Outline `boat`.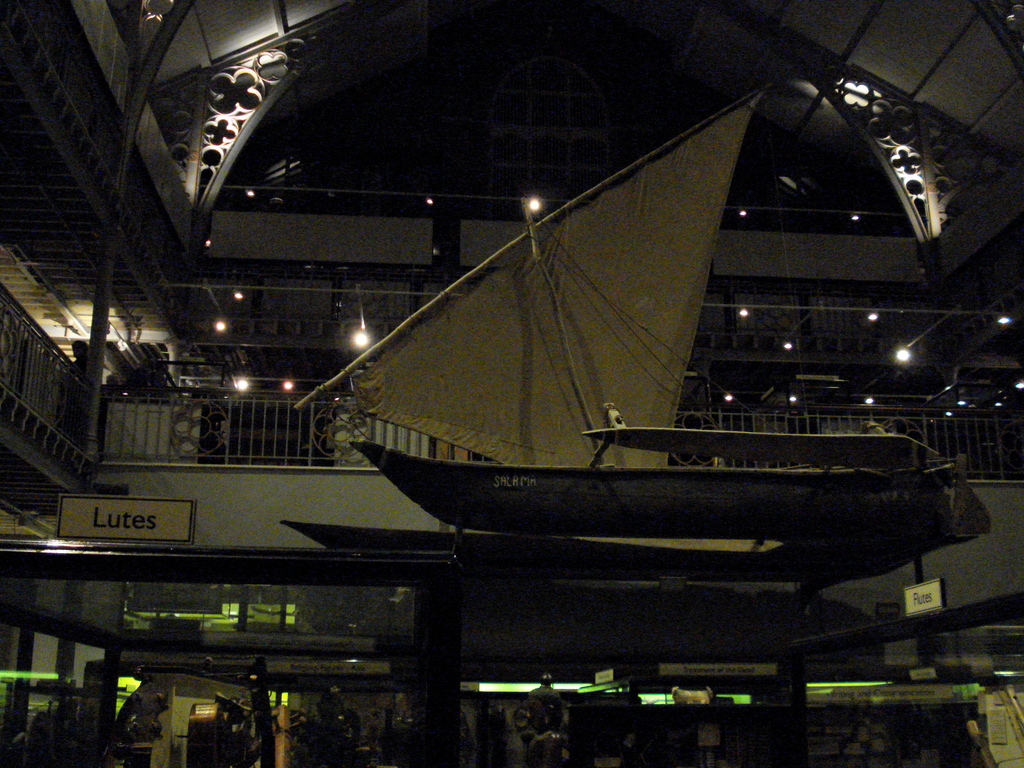
Outline: bbox=(278, 76, 994, 588).
